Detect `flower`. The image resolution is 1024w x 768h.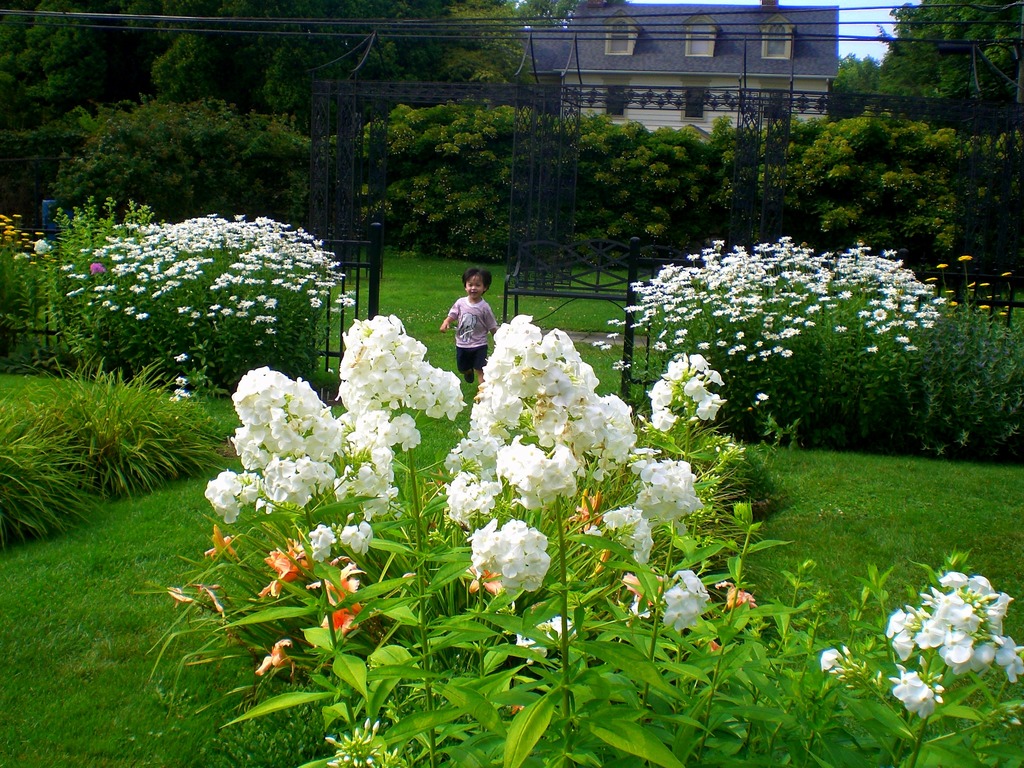
{"left": 134, "top": 310, "right": 150, "bottom": 321}.
